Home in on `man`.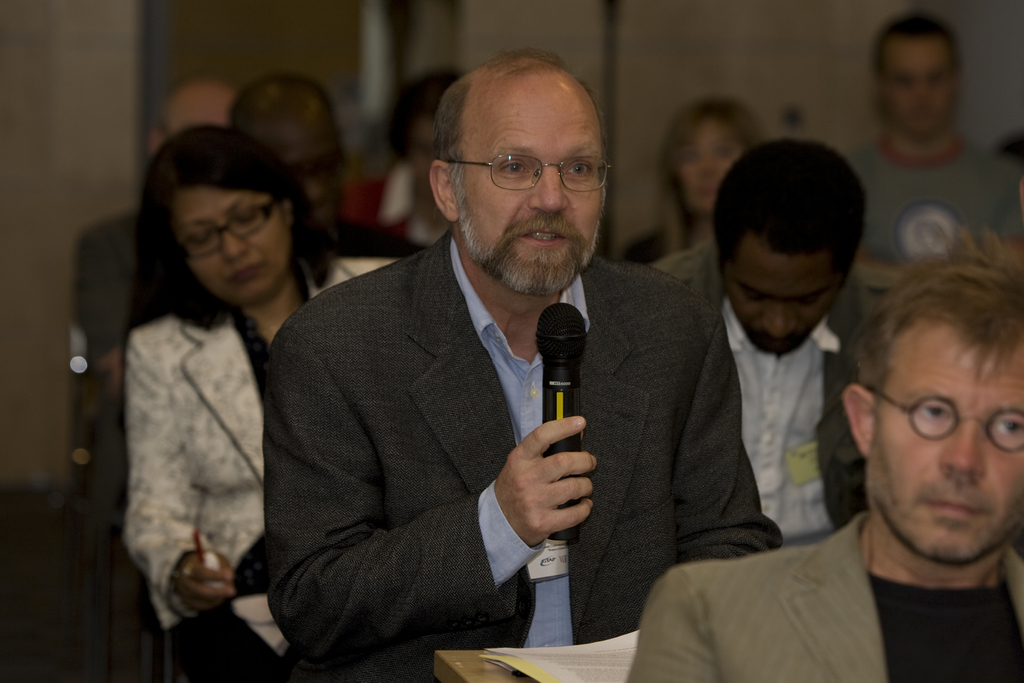
Homed in at [left=849, top=10, right=1023, bottom=272].
